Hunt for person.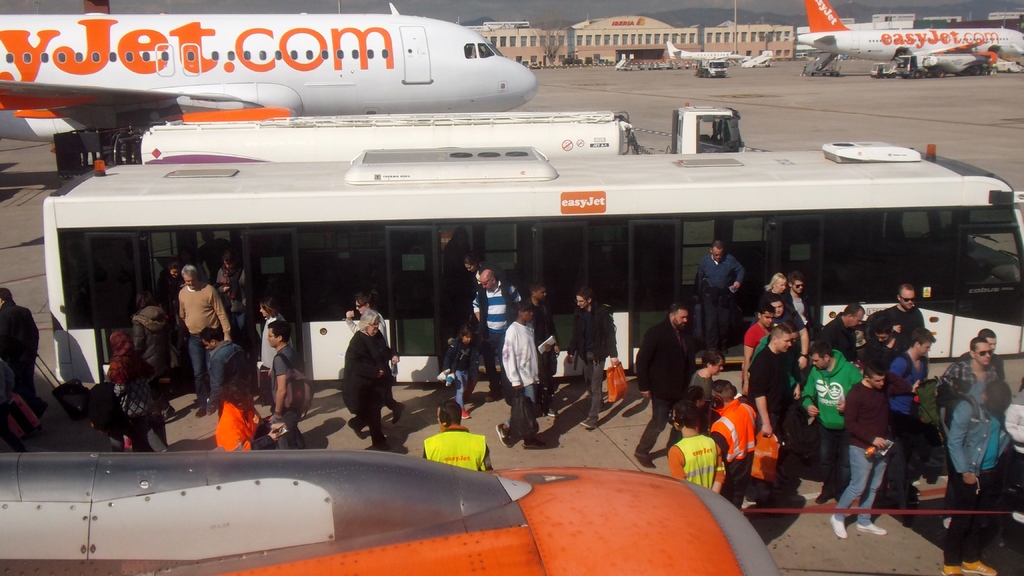
Hunted down at BBox(755, 321, 789, 476).
